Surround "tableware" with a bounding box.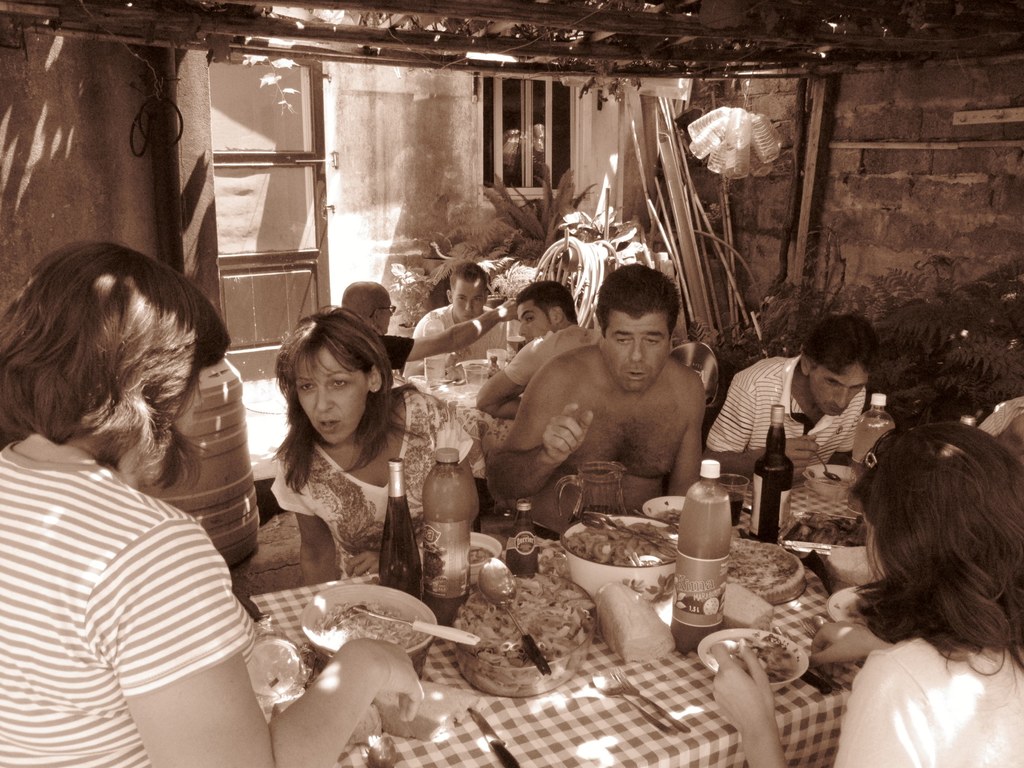
x1=777 y1=620 x2=843 y2=688.
